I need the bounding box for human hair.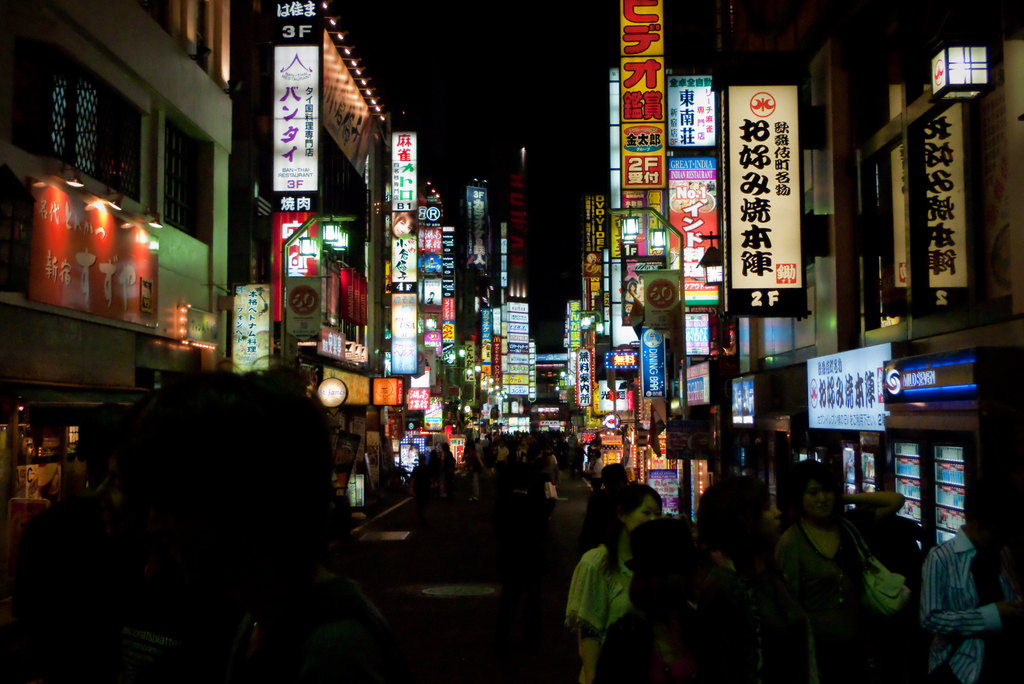
Here it is: [598,464,626,489].
